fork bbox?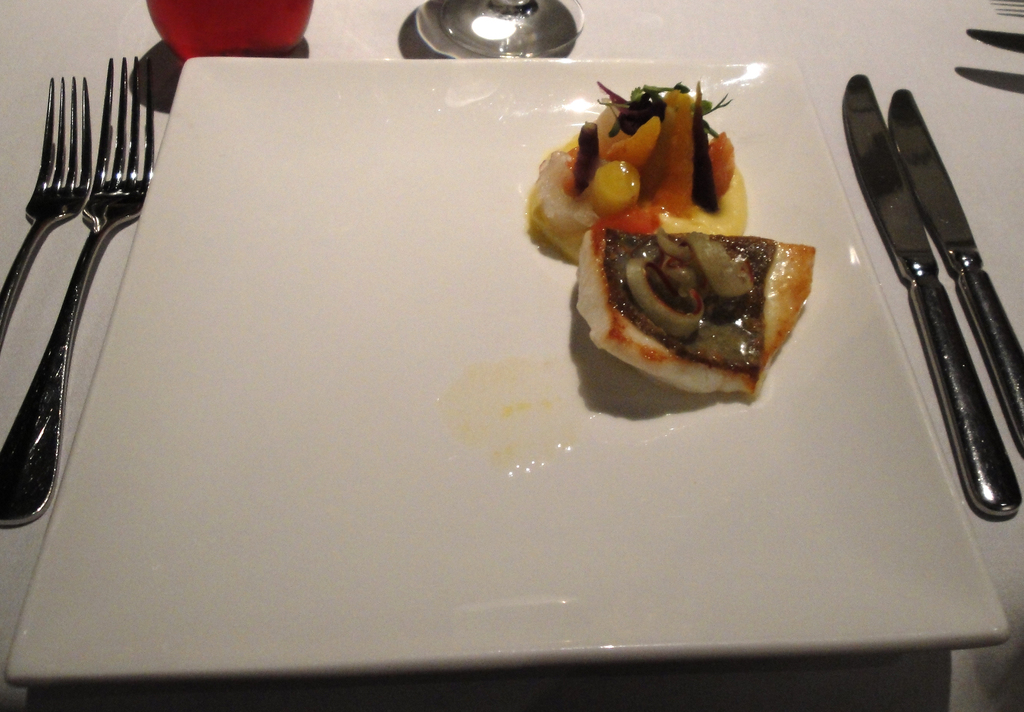
0,75,93,348
